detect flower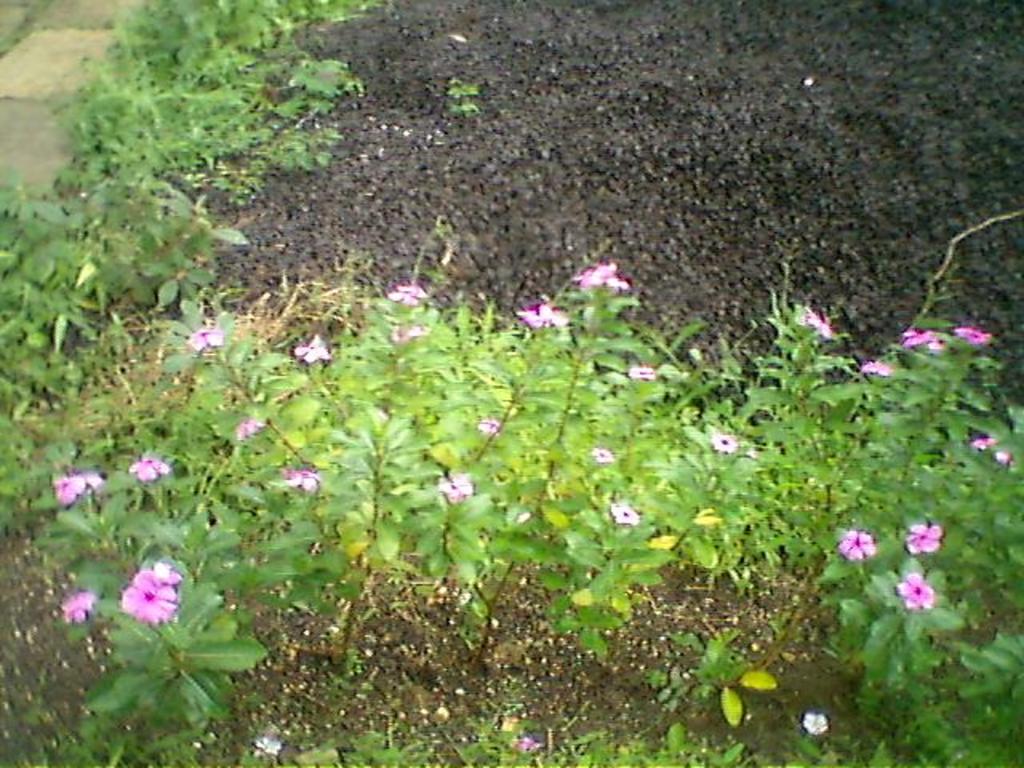
[430,467,474,499]
